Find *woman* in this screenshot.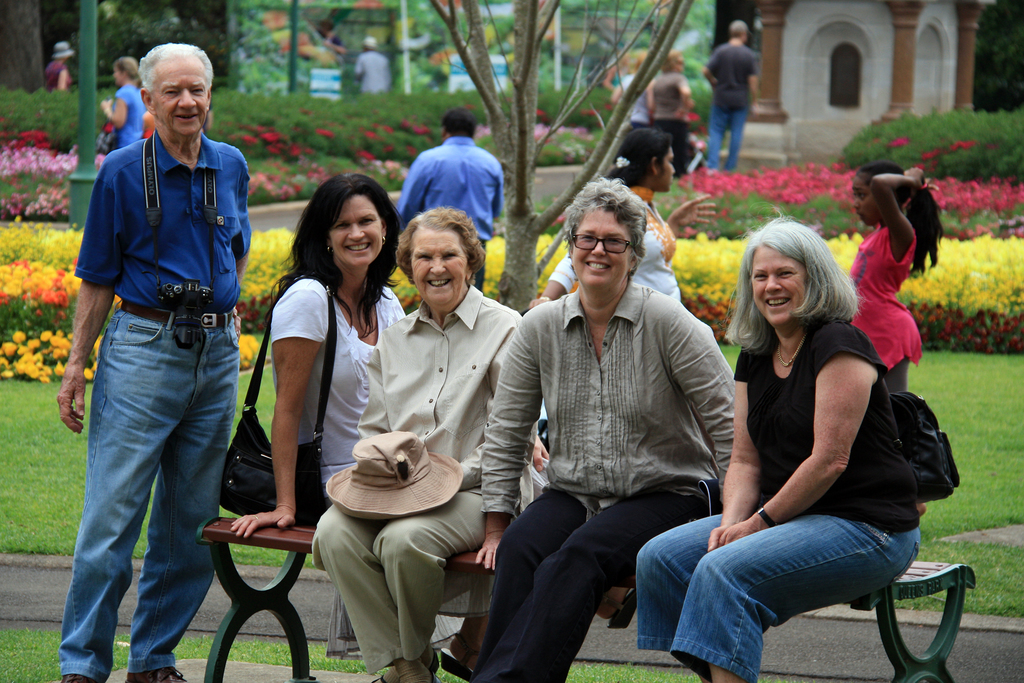
The bounding box for *woman* is <box>100,55,146,149</box>.
